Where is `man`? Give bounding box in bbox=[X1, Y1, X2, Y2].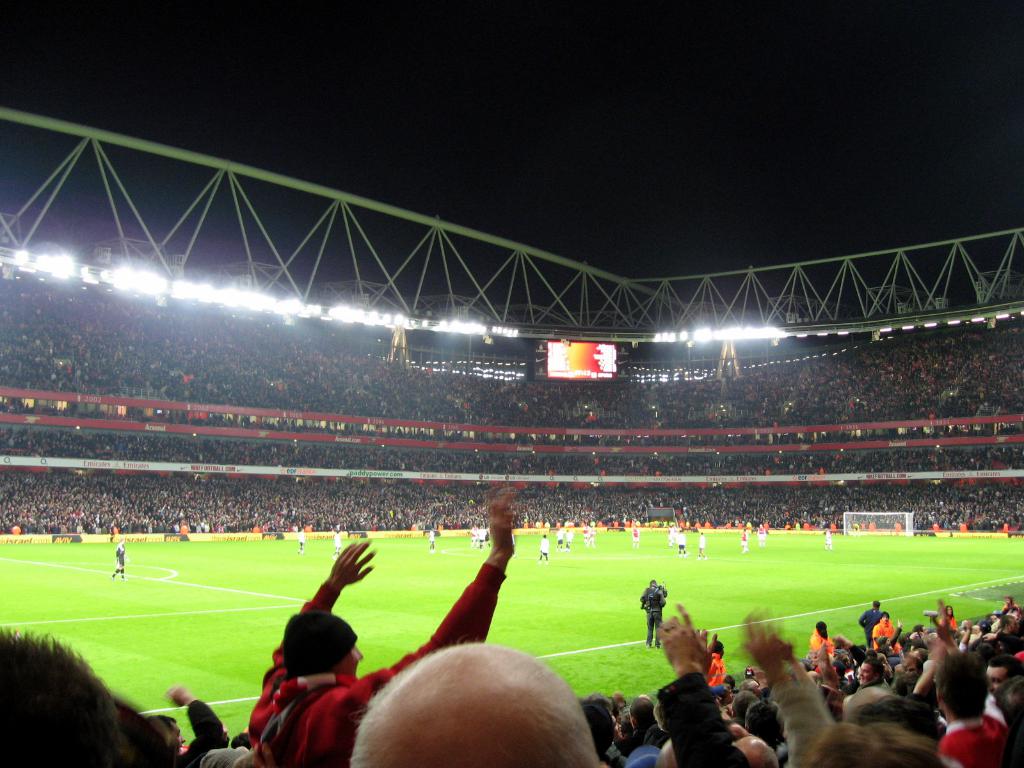
bbox=[858, 598, 879, 648].
